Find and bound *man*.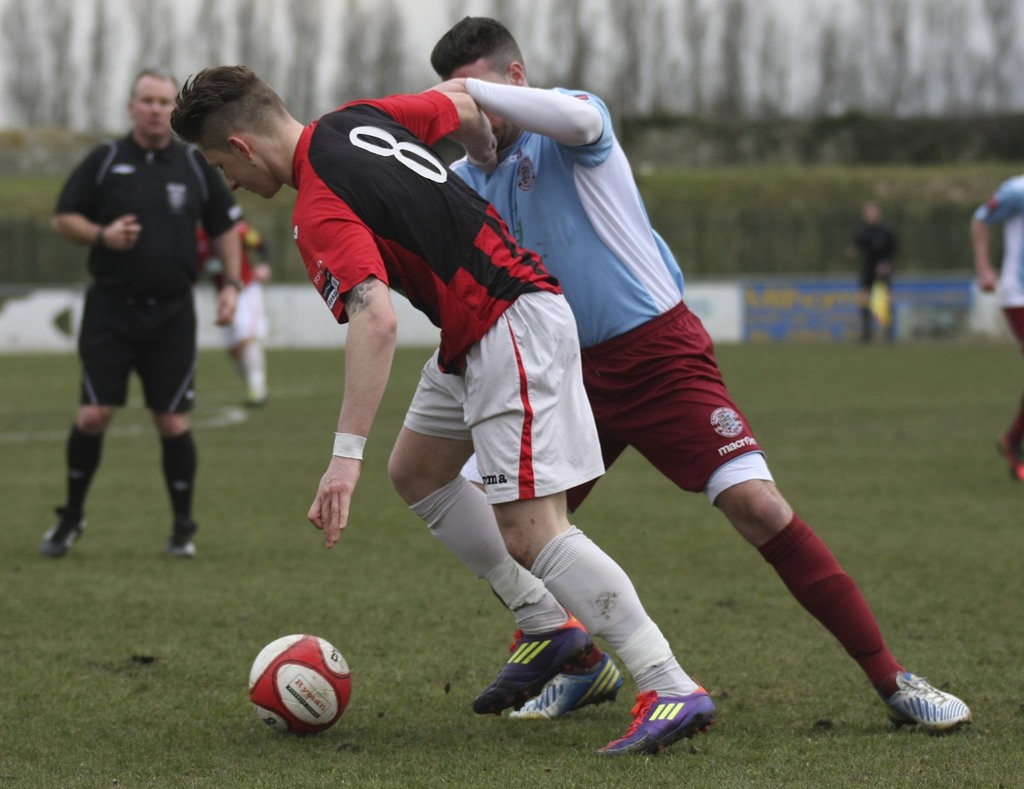
Bound: 167 65 719 756.
